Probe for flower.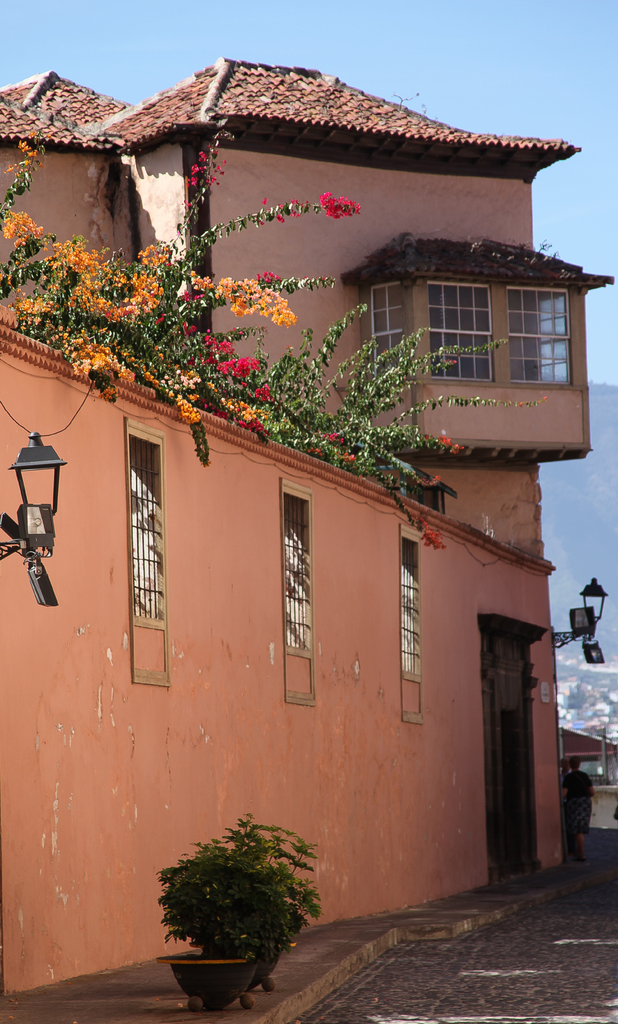
Probe result: x1=273, y1=211, x2=290, y2=224.
